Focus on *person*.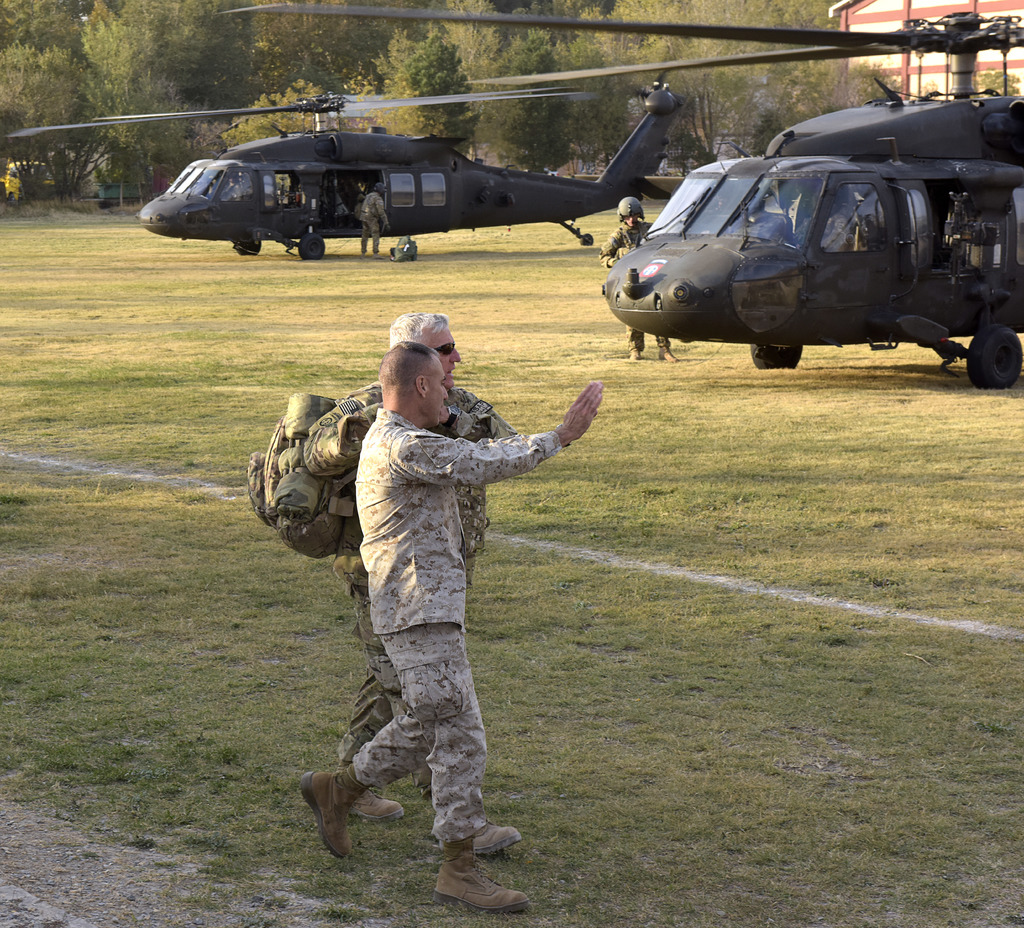
Focused at 601,202,681,367.
